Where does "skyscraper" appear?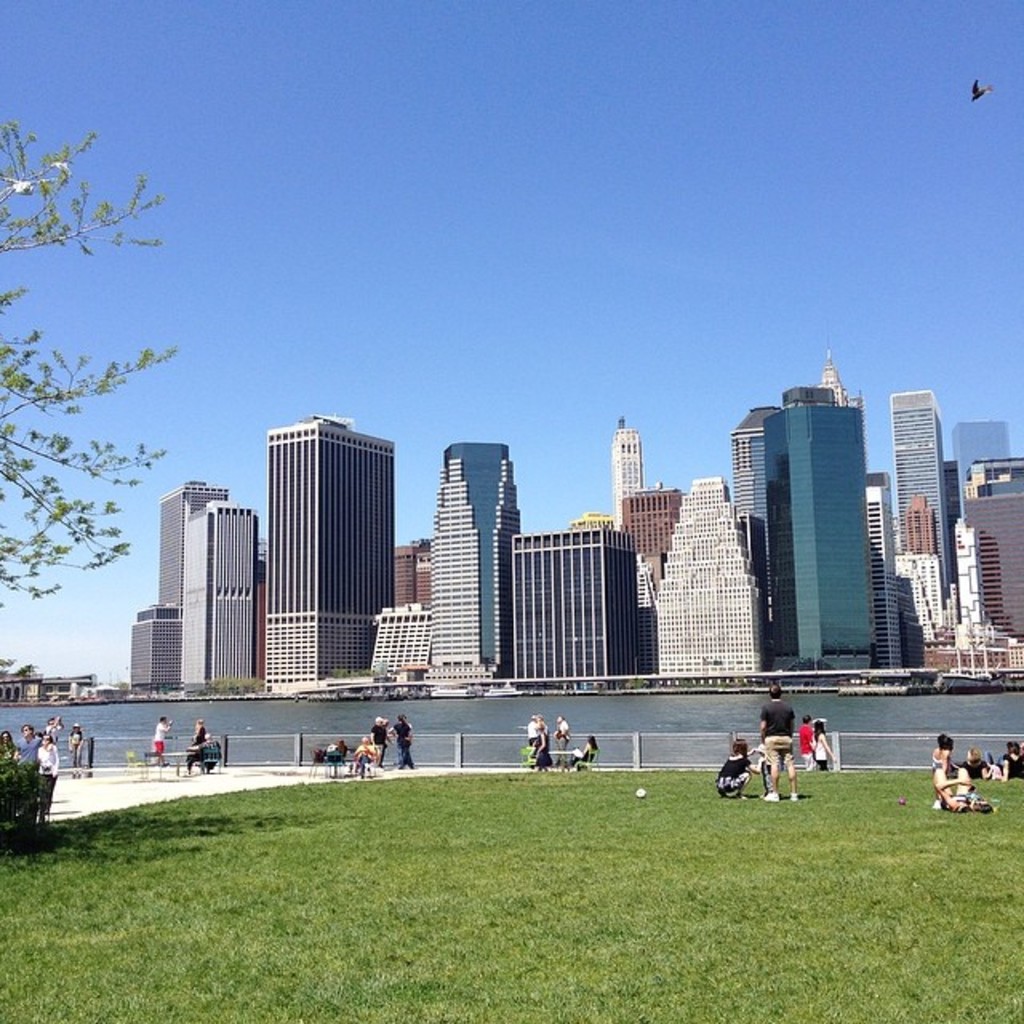
Appears at {"x1": 970, "y1": 459, "x2": 1022, "y2": 643}.
